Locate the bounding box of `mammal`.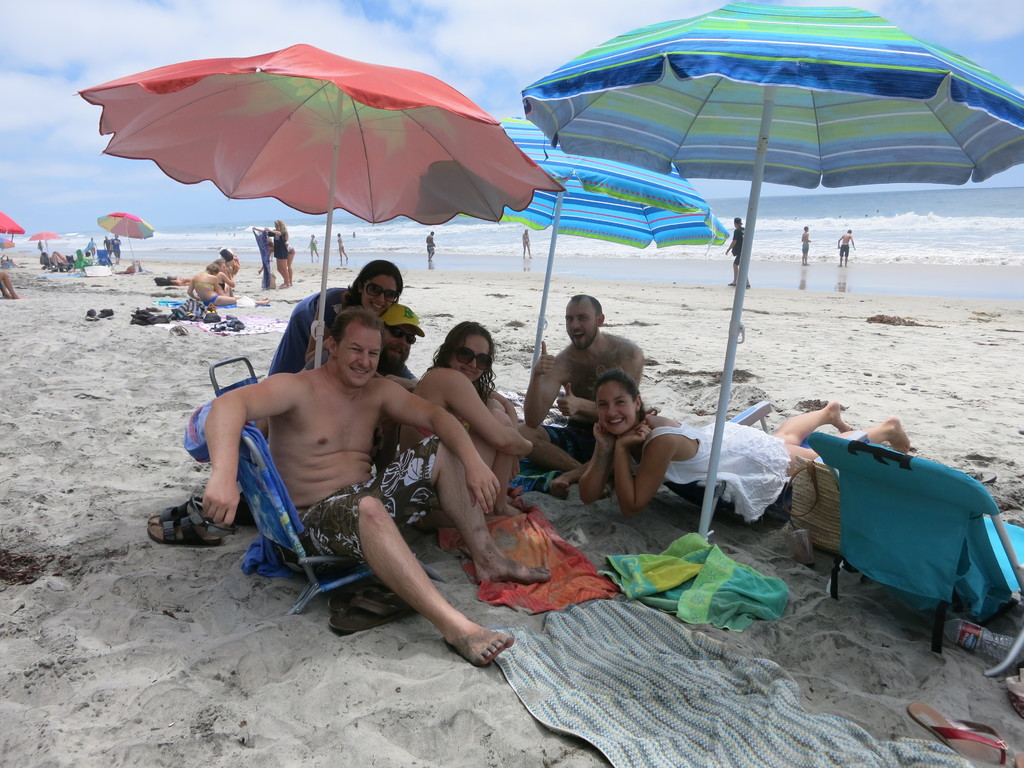
Bounding box: bbox(86, 236, 97, 256).
